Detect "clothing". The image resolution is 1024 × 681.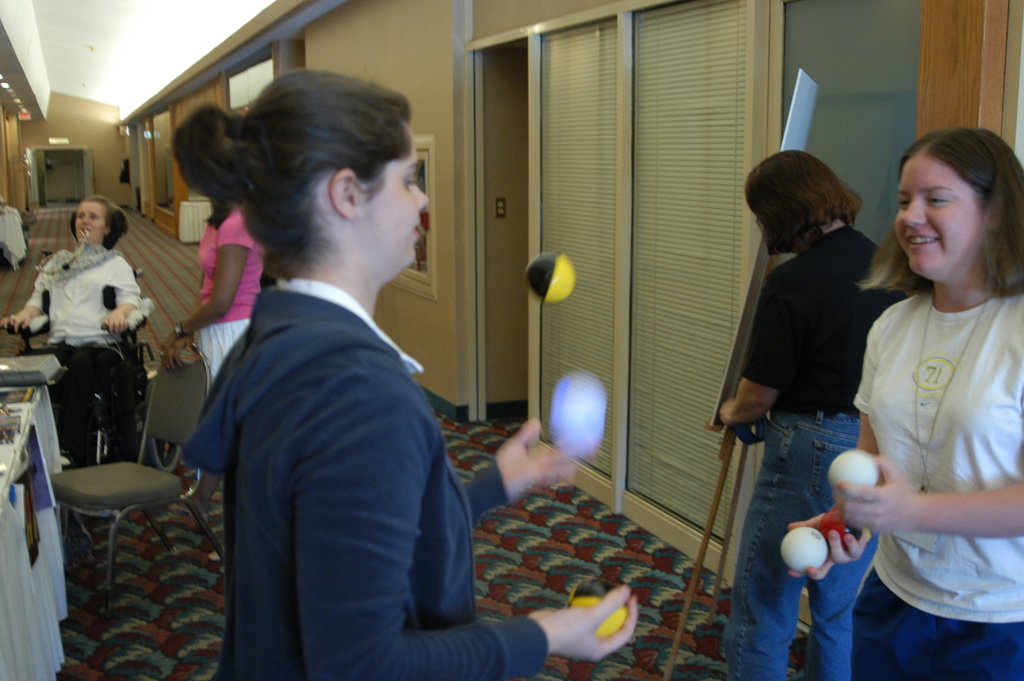
pyautogui.locateOnScreen(189, 204, 273, 400).
